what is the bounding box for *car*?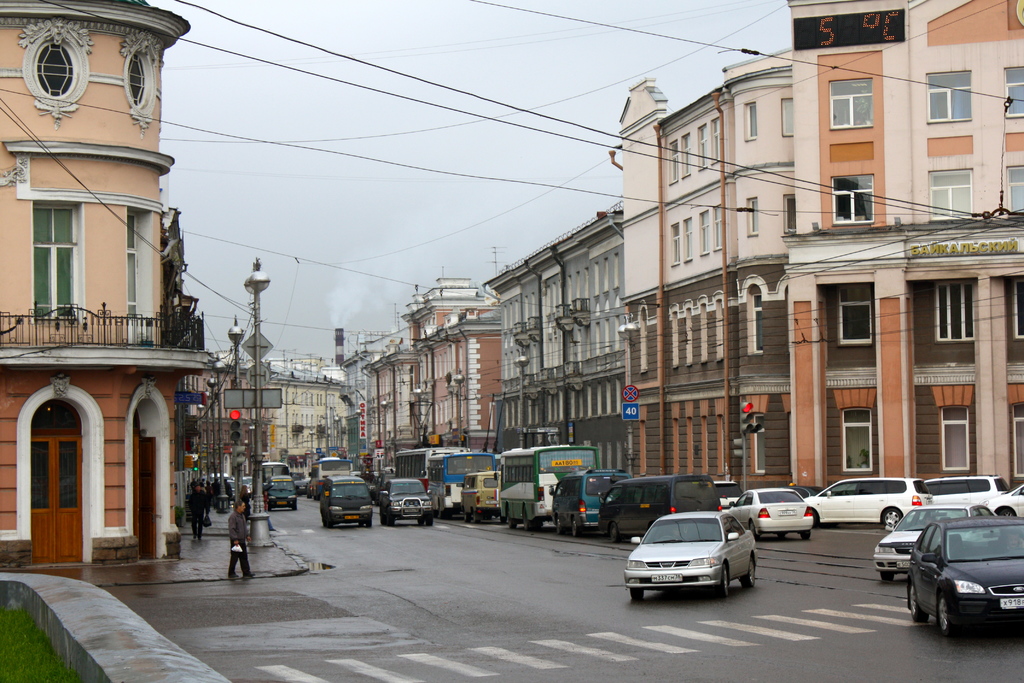
[240, 477, 253, 498].
